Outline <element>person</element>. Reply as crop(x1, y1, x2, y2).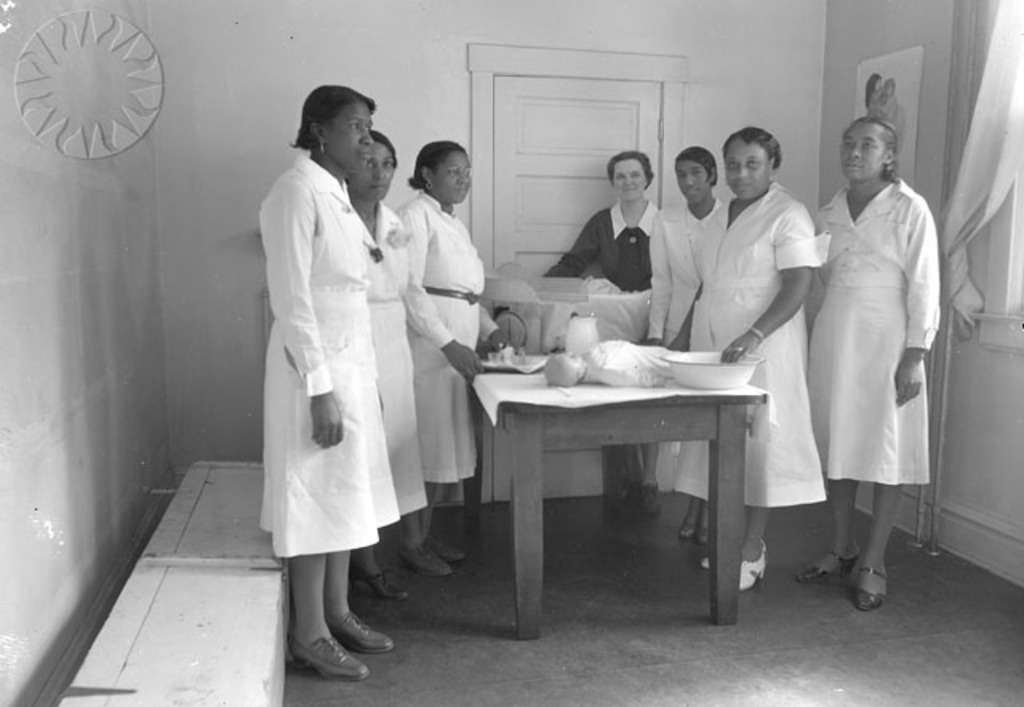
crop(794, 120, 939, 605).
